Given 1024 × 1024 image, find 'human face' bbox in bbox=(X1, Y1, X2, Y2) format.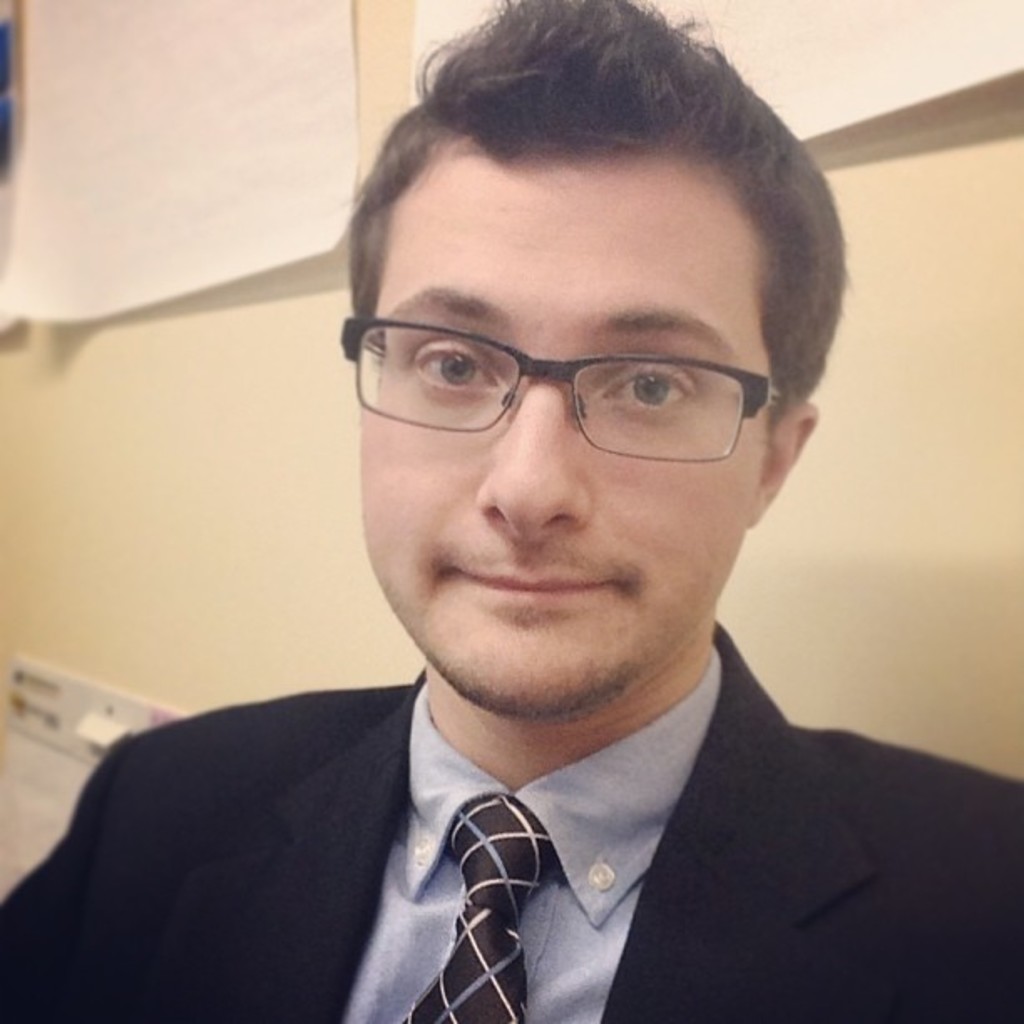
bbox=(360, 142, 770, 713).
